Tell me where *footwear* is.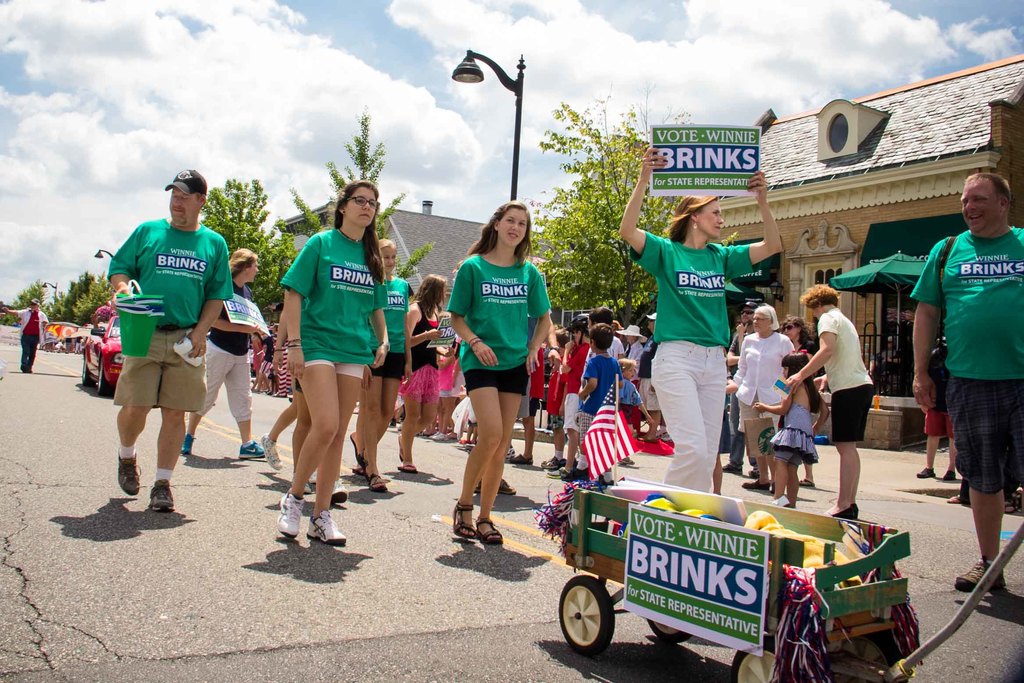
*footwear* is at [x1=741, y1=477, x2=771, y2=490].
